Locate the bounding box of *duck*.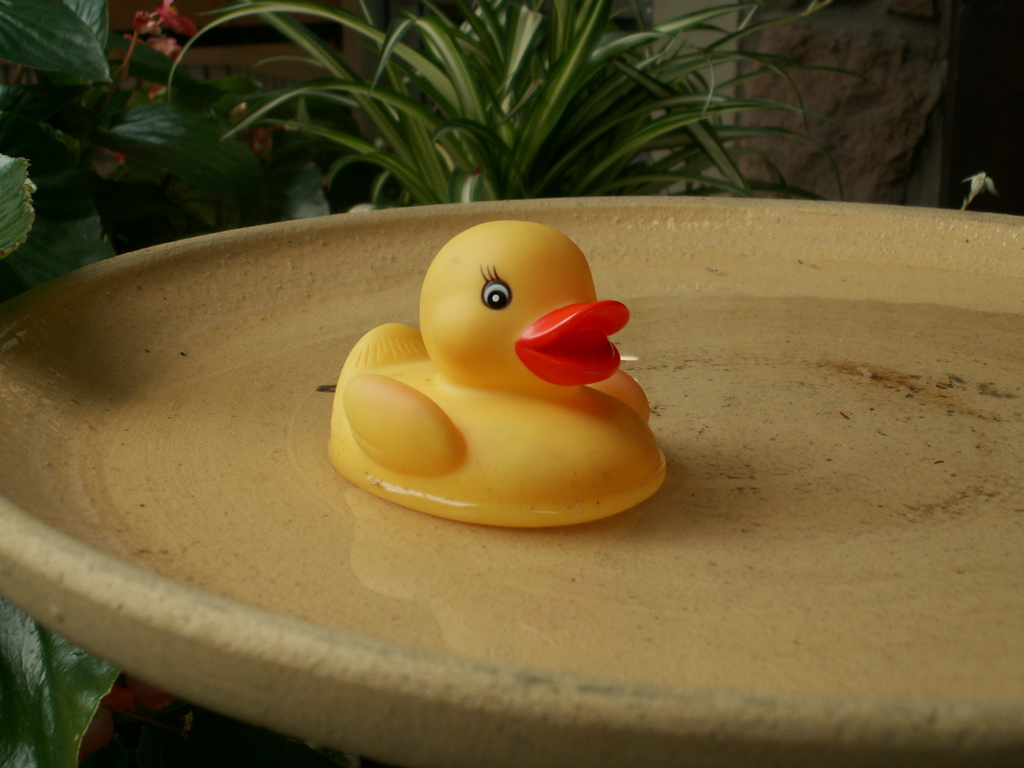
Bounding box: <bbox>300, 214, 666, 550</bbox>.
